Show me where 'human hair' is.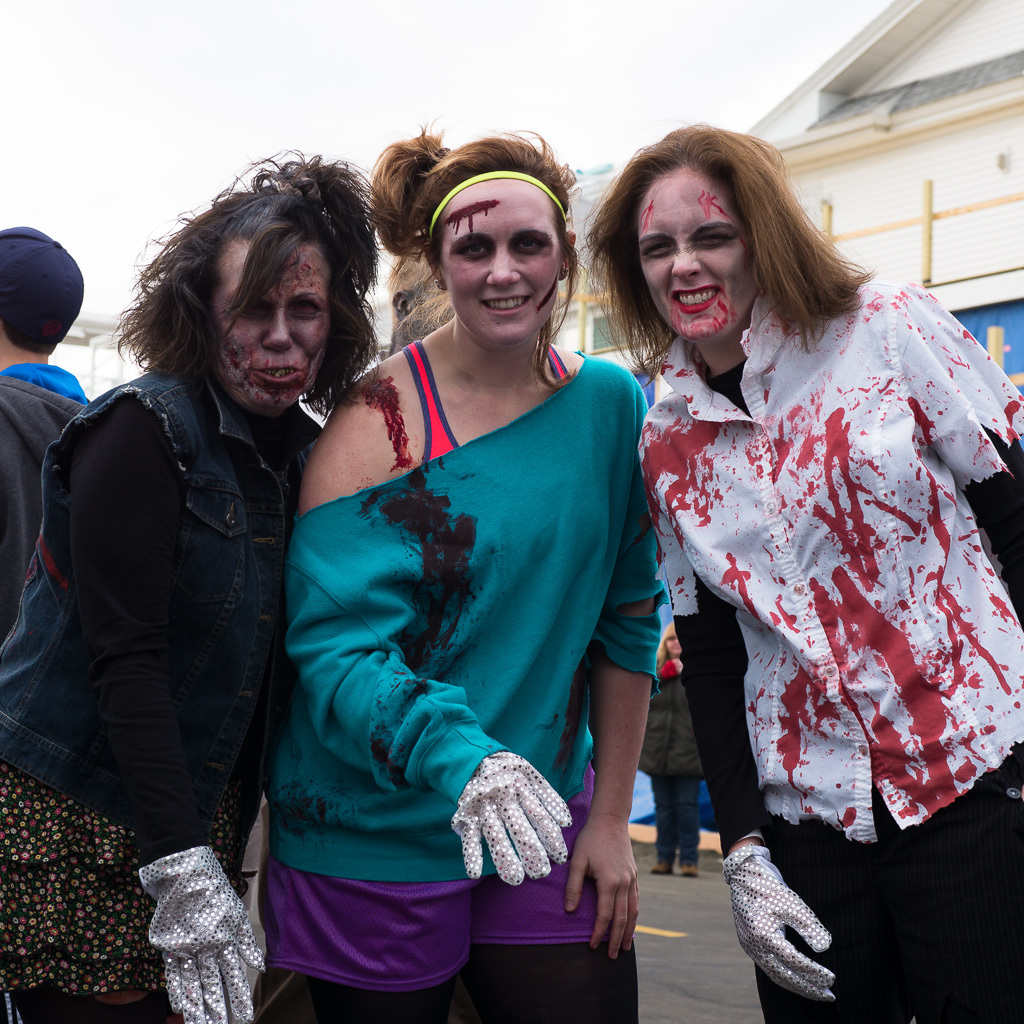
'human hair' is at x1=367 y1=117 x2=583 y2=393.
